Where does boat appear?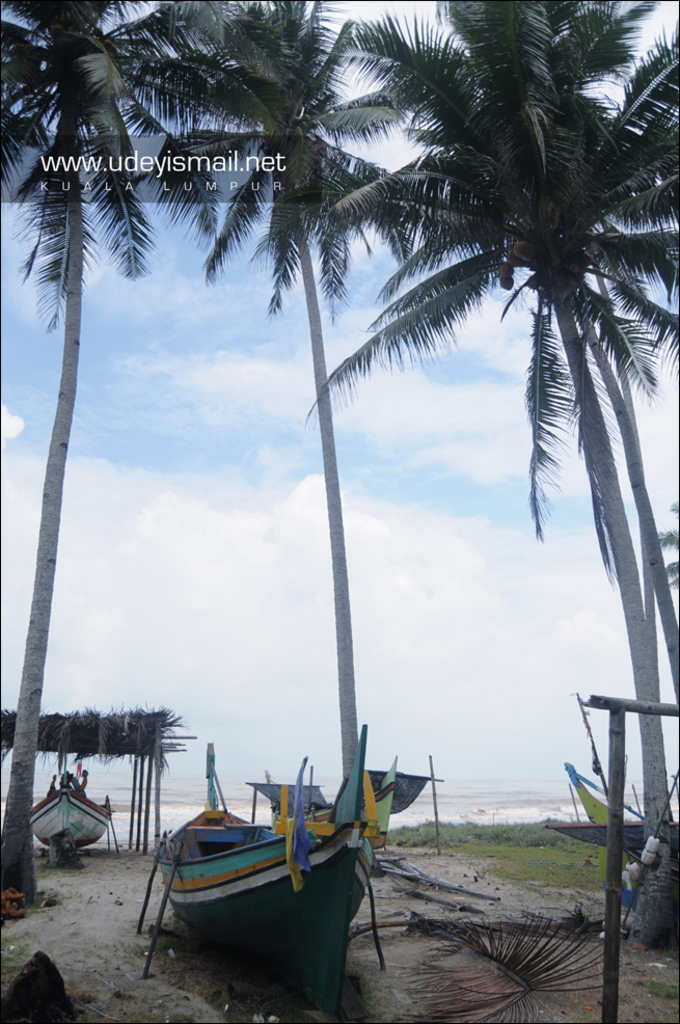
Appears at select_region(25, 770, 121, 860).
